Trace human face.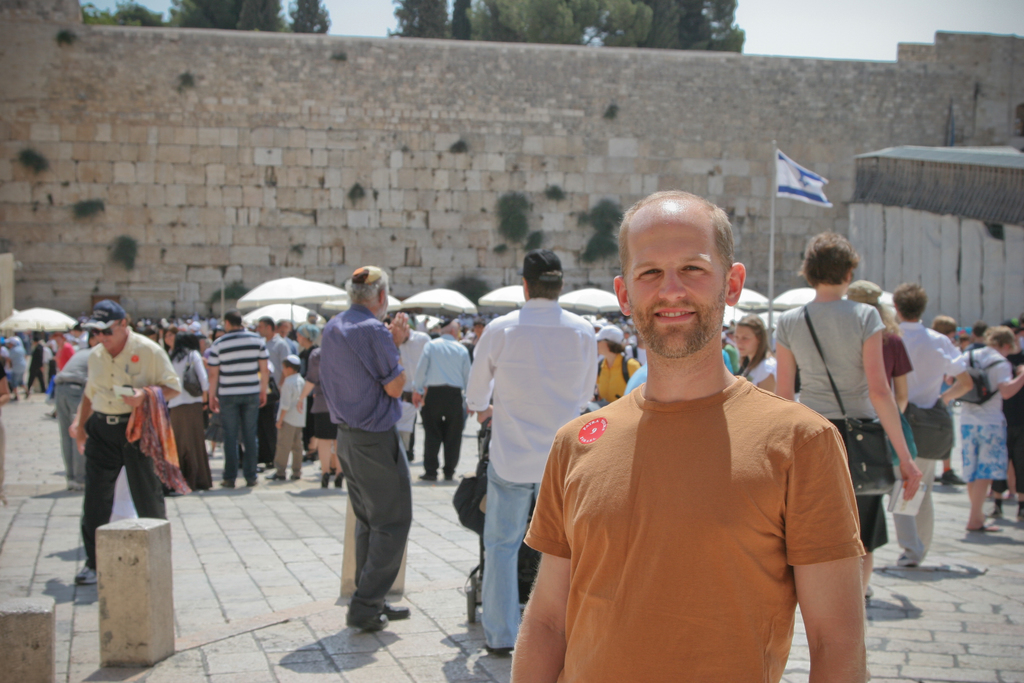
Traced to (595,333,607,354).
